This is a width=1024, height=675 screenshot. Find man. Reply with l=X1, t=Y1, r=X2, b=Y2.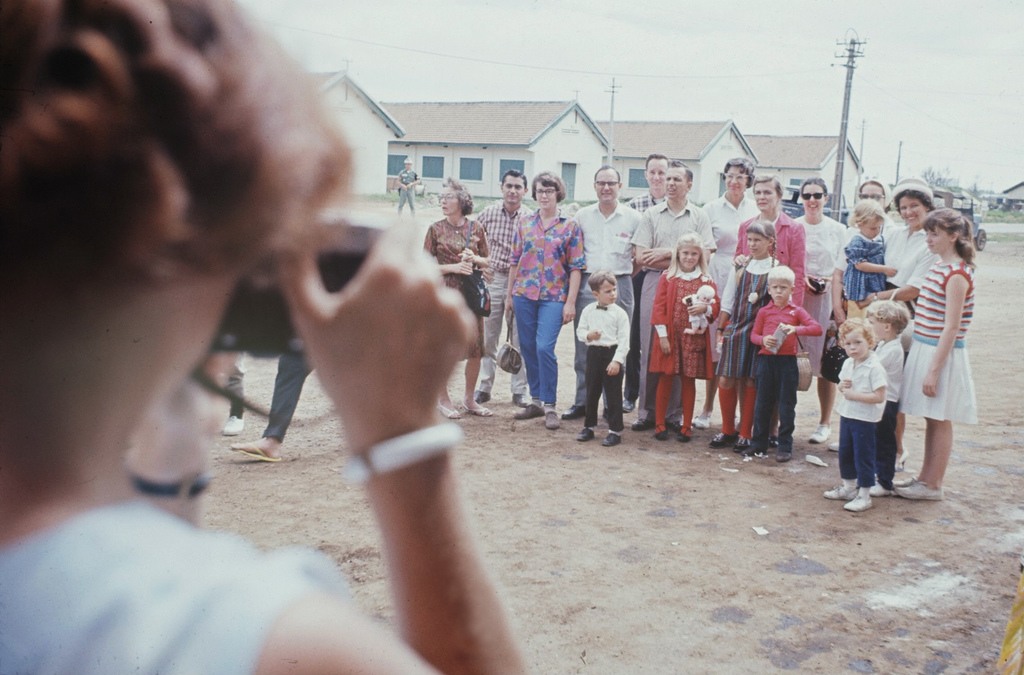
l=618, t=145, r=671, b=414.
